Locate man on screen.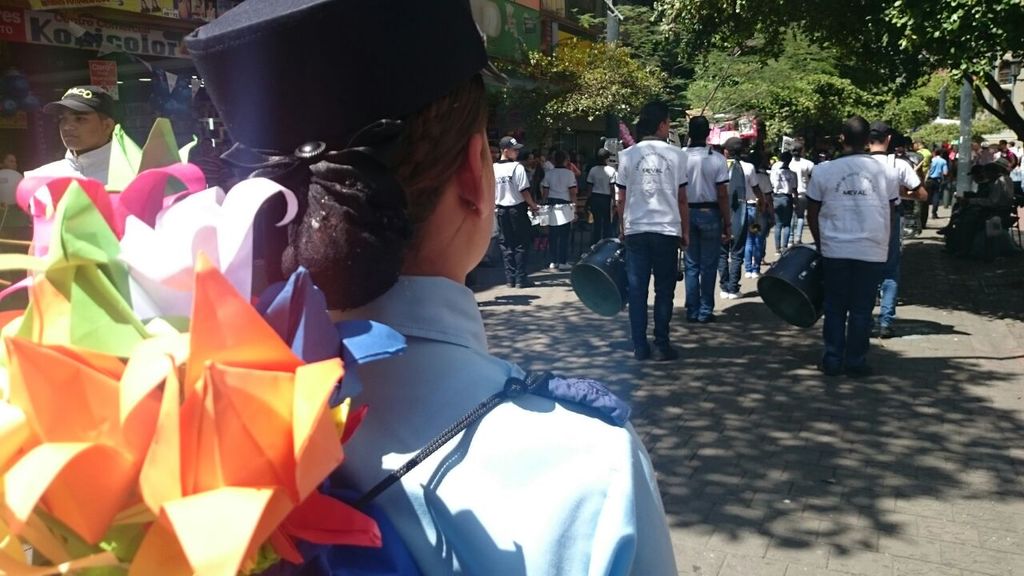
On screen at 804/112/886/379.
